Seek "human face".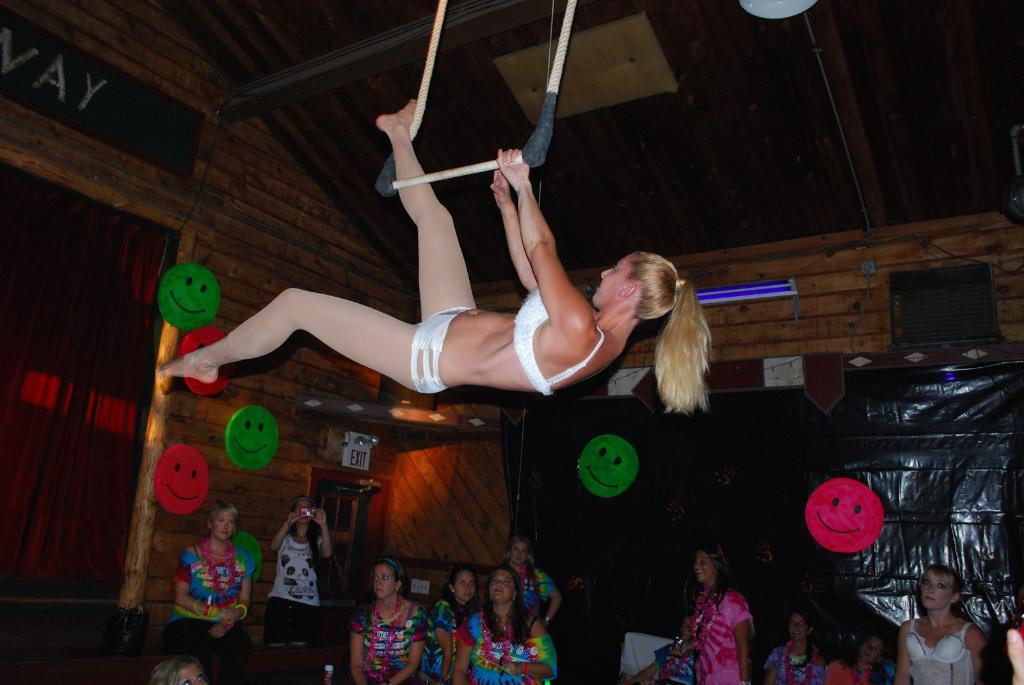
917:571:953:604.
